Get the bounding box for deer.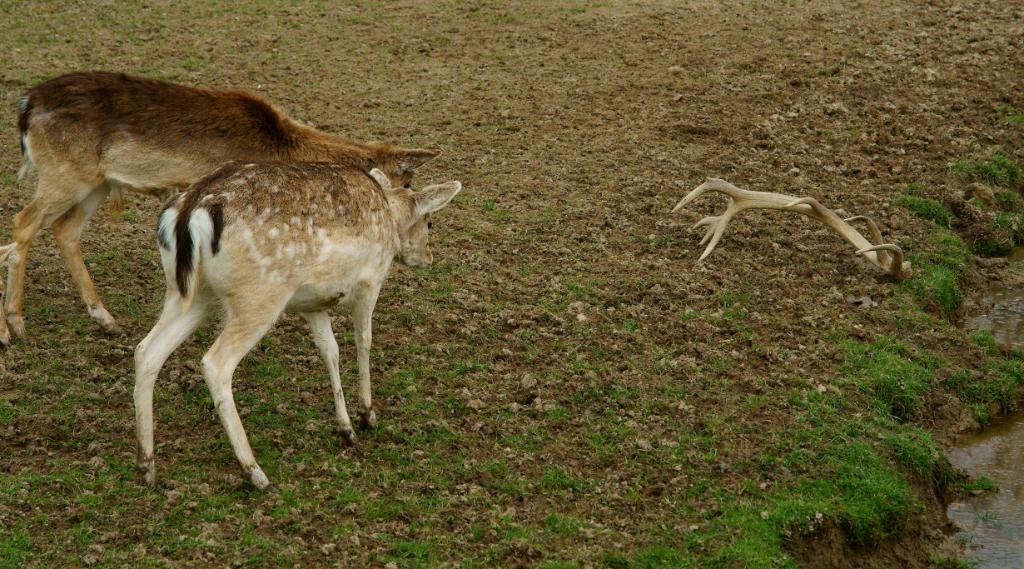
(137,157,461,491).
